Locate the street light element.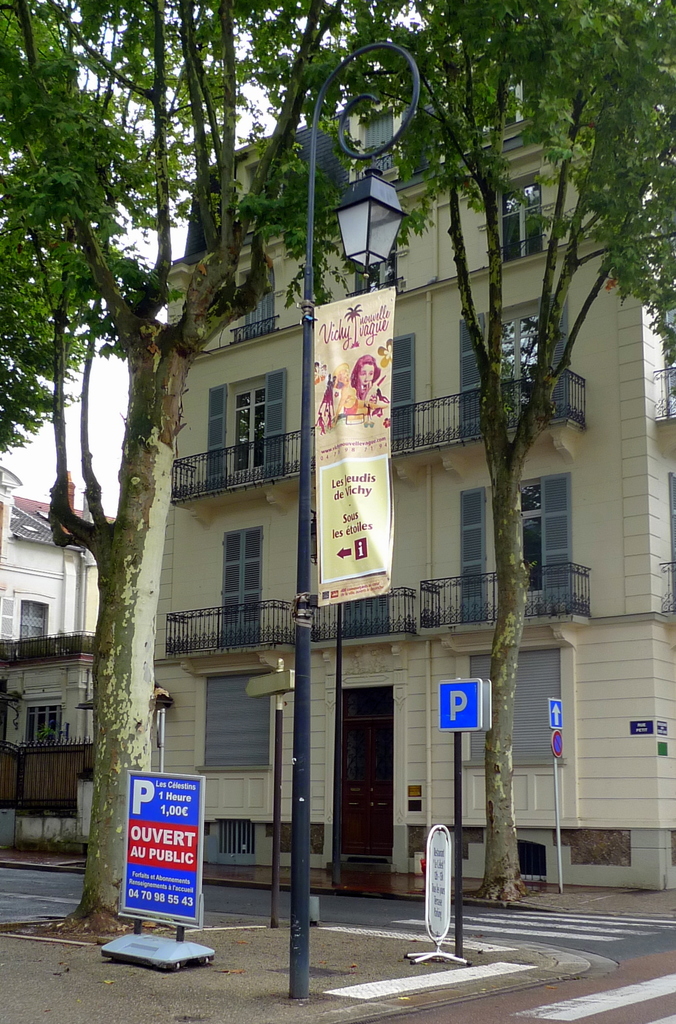
Element bbox: box=[294, 45, 416, 1004].
